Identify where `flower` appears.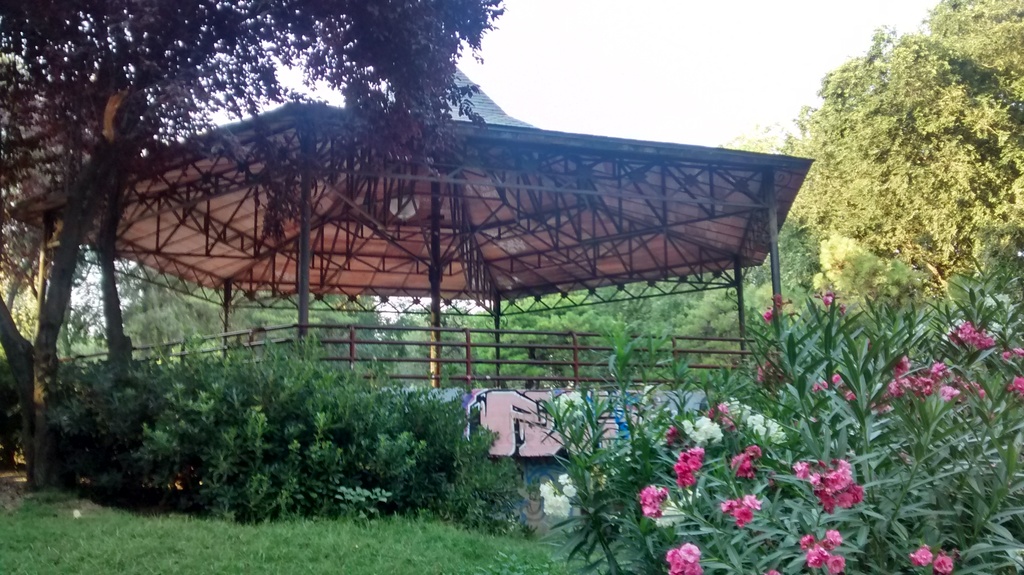
Appears at x1=1014 y1=346 x2=1023 y2=356.
